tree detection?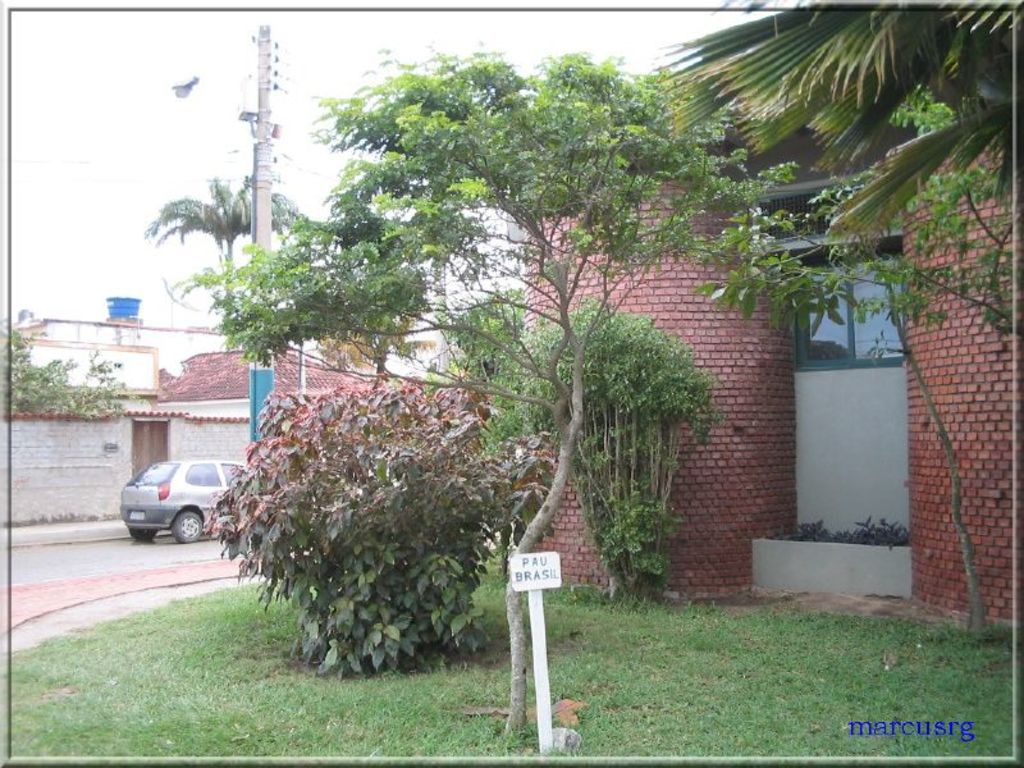
detection(644, 0, 1023, 253)
